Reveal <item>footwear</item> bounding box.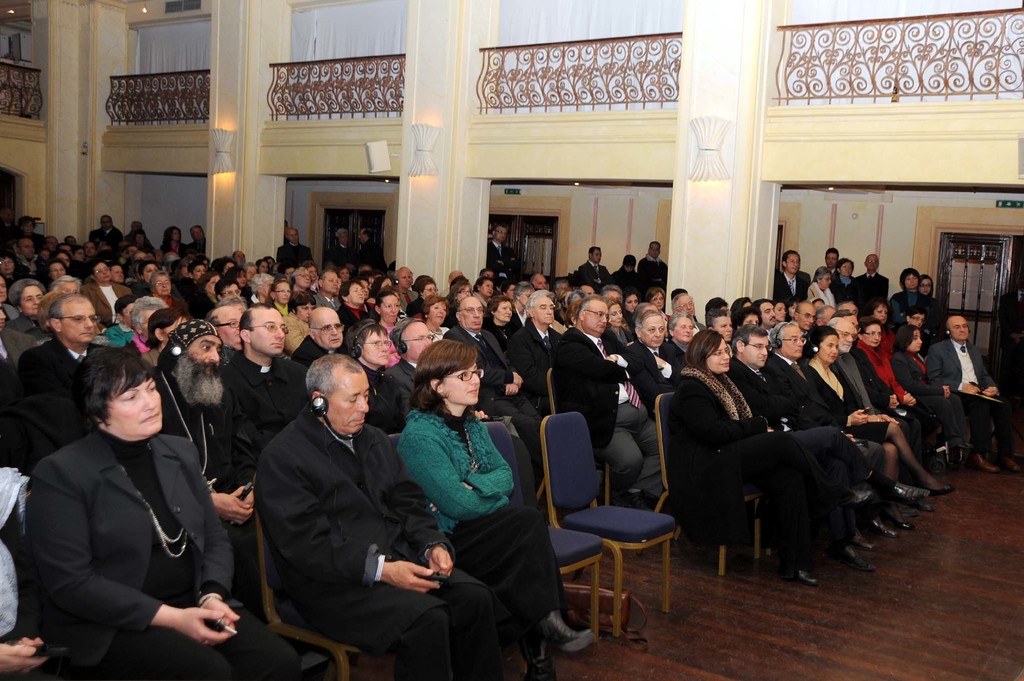
Revealed: {"x1": 874, "y1": 508, "x2": 911, "y2": 534}.
